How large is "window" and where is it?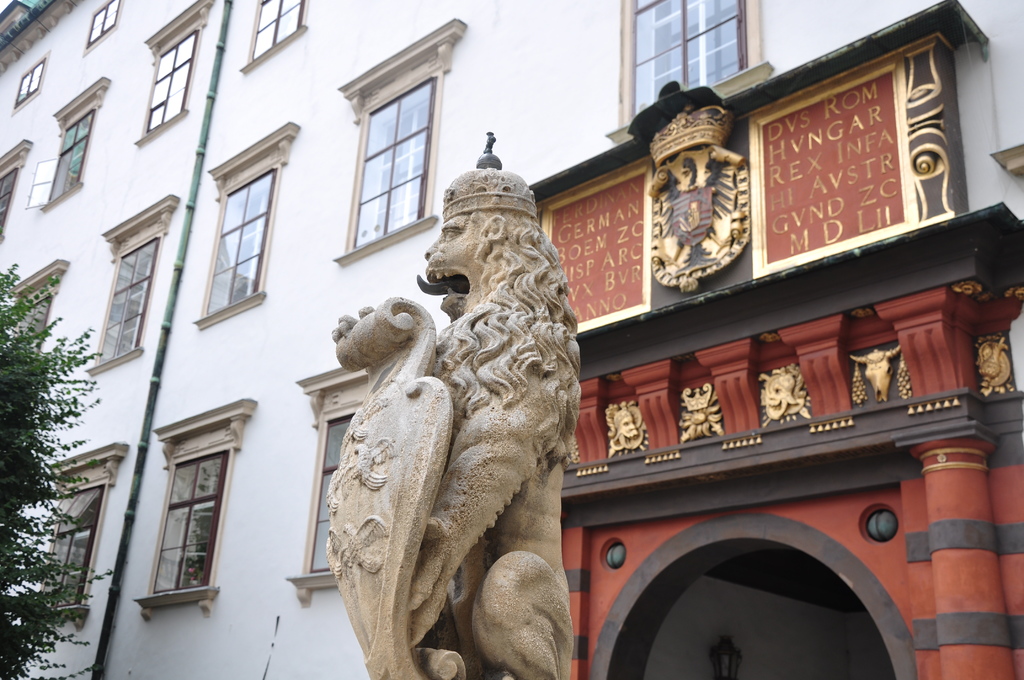
Bounding box: bbox=[0, 165, 17, 243].
